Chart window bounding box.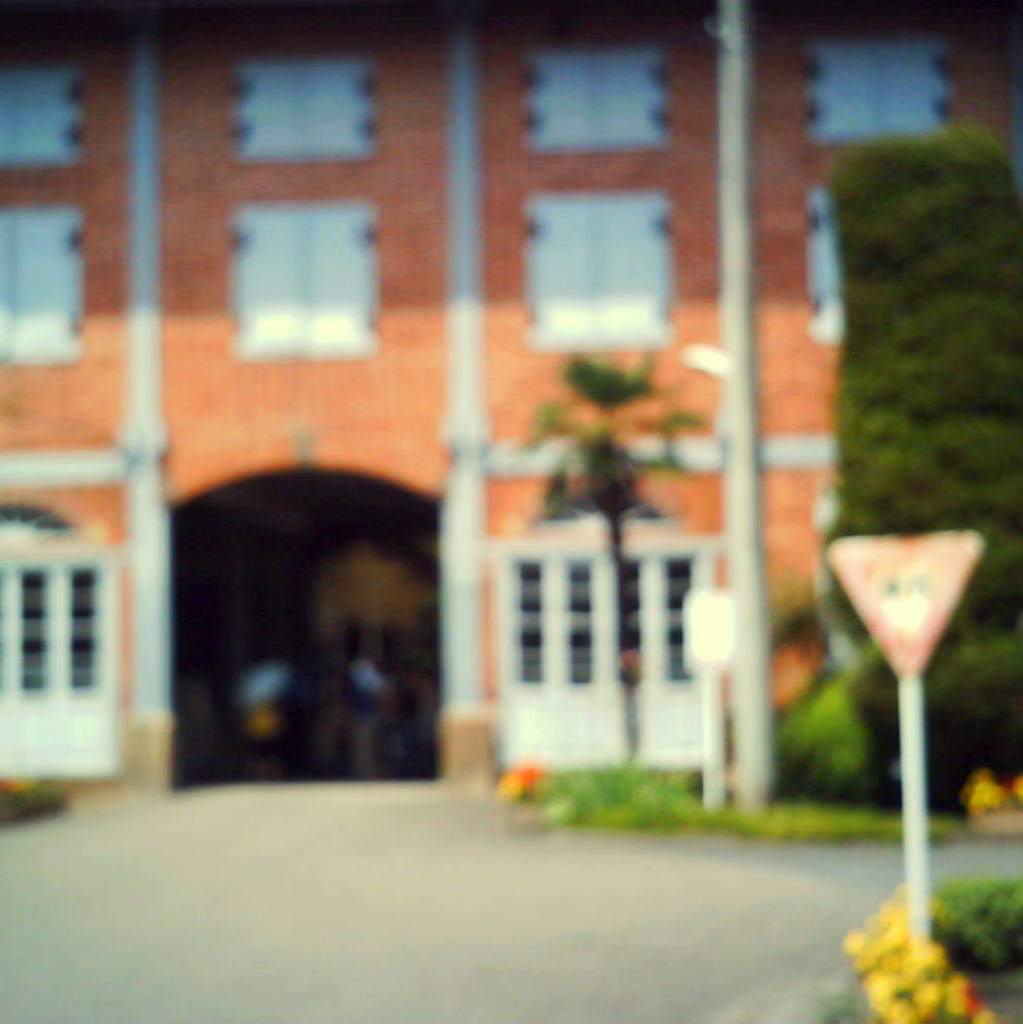
Charted: {"x1": 4, "y1": 66, "x2": 84, "y2": 164}.
